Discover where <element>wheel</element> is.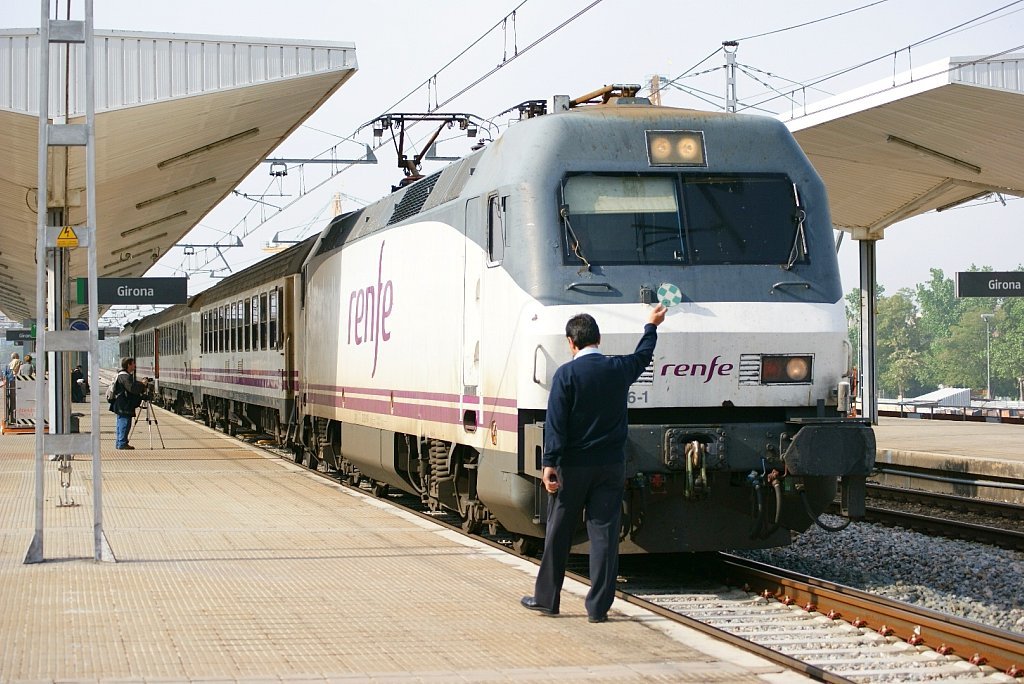
Discovered at {"left": 305, "top": 430, "right": 322, "bottom": 472}.
